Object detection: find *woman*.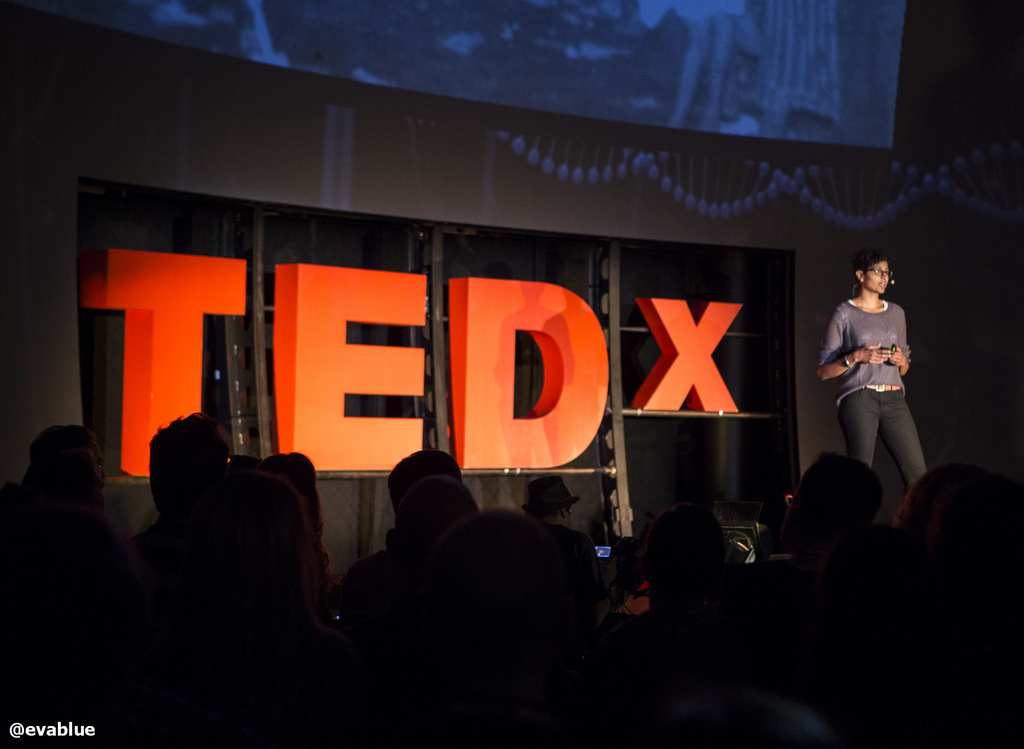
158 460 359 729.
